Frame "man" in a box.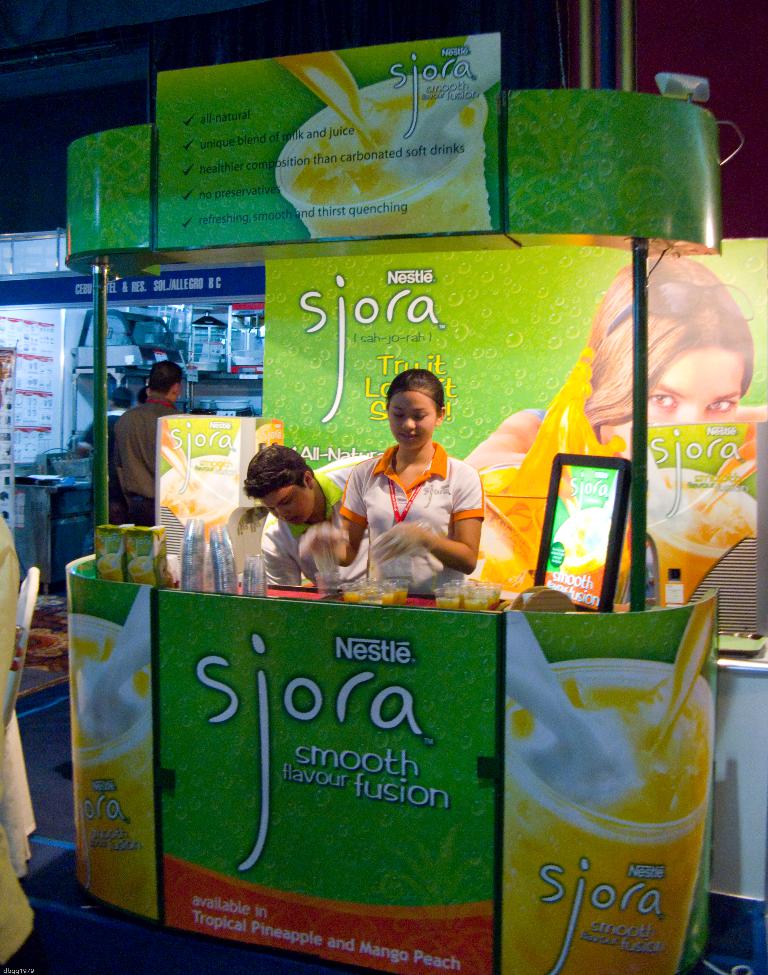
bbox(105, 359, 188, 522).
